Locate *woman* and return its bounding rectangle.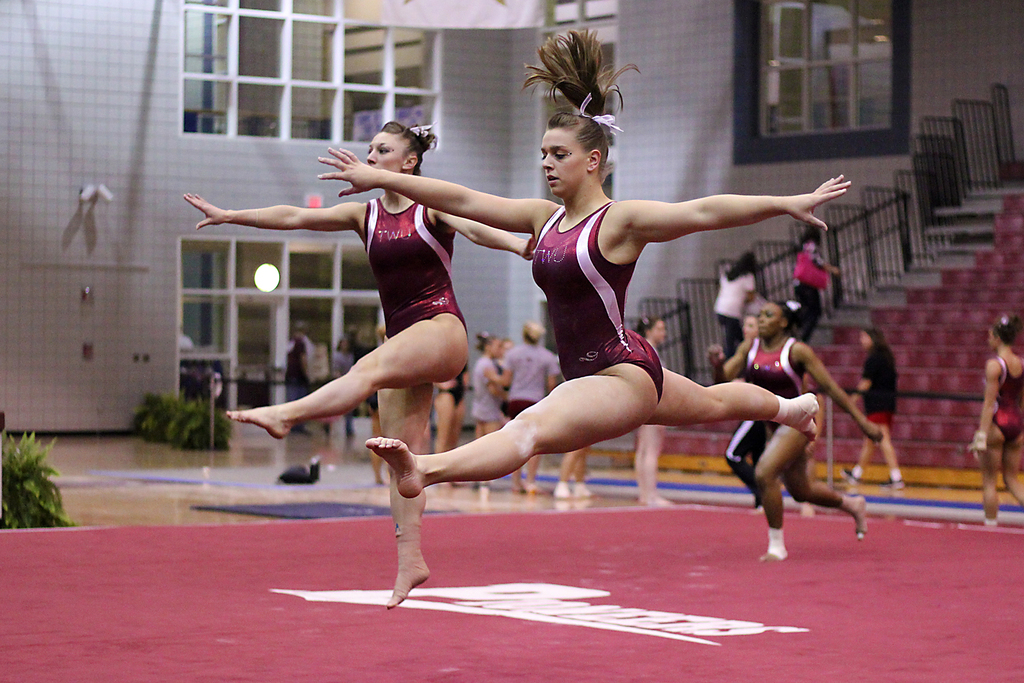
489/325/562/499.
